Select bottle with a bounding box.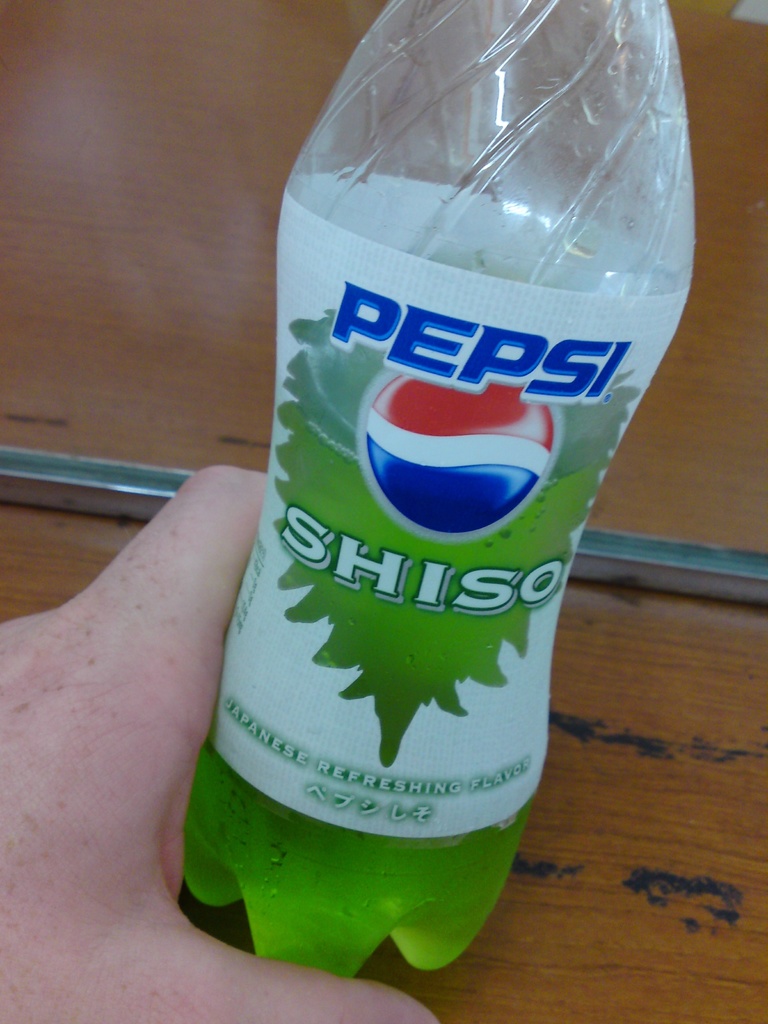
(207, 3, 684, 988).
